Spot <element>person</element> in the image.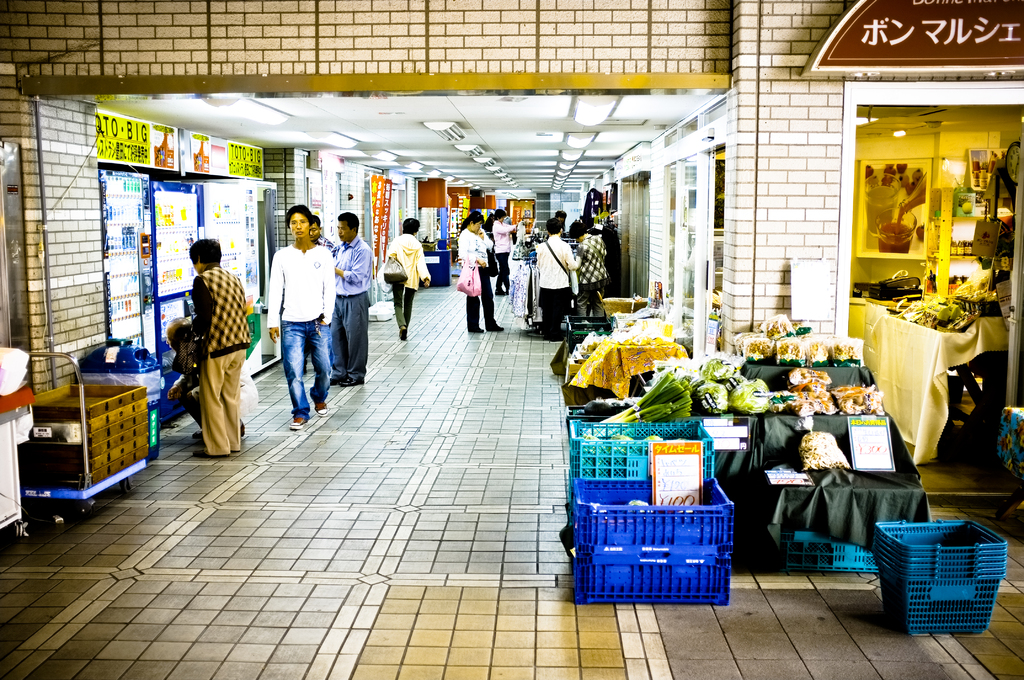
<element>person</element> found at 570,214,614,328.
